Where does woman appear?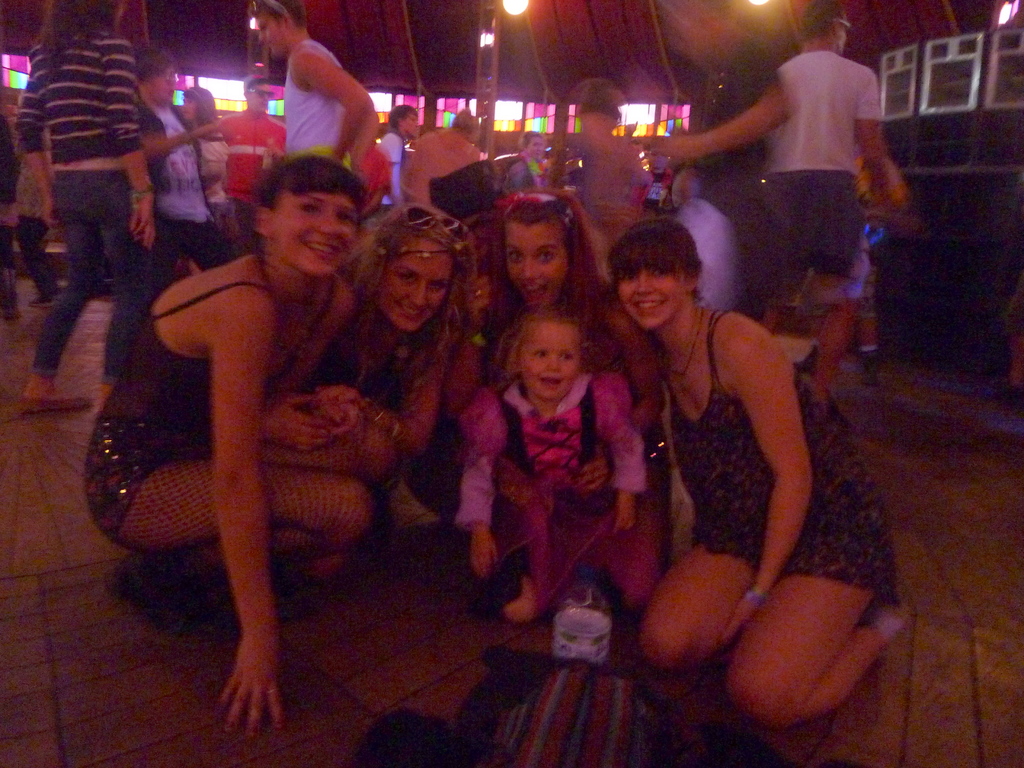
Appears at [298, 208, 451, 458].
